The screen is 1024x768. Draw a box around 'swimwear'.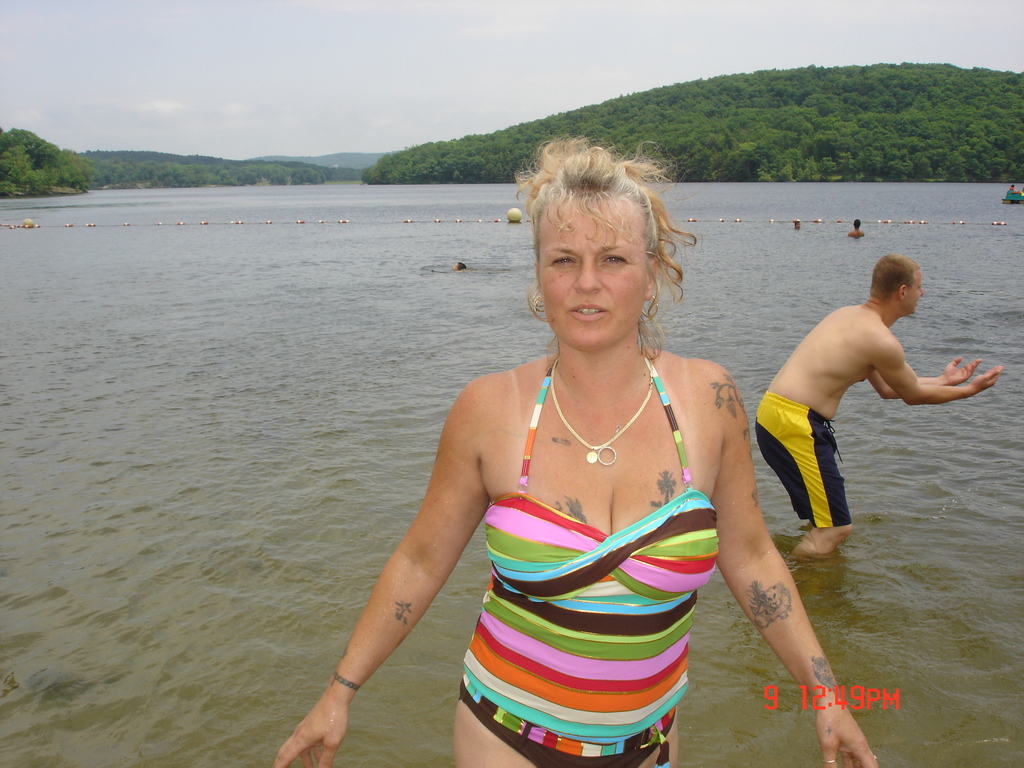
detection(758, 392, 852, 532).
